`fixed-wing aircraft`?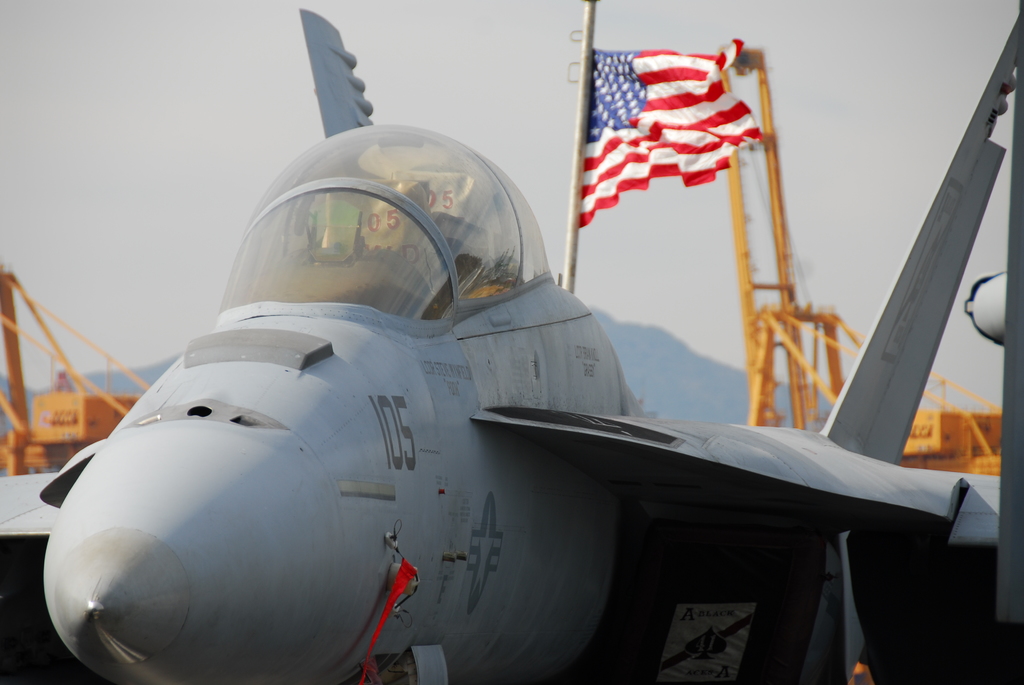
{"x1": 8, "y1": 19, "x2": 1023, "y2": 677}
